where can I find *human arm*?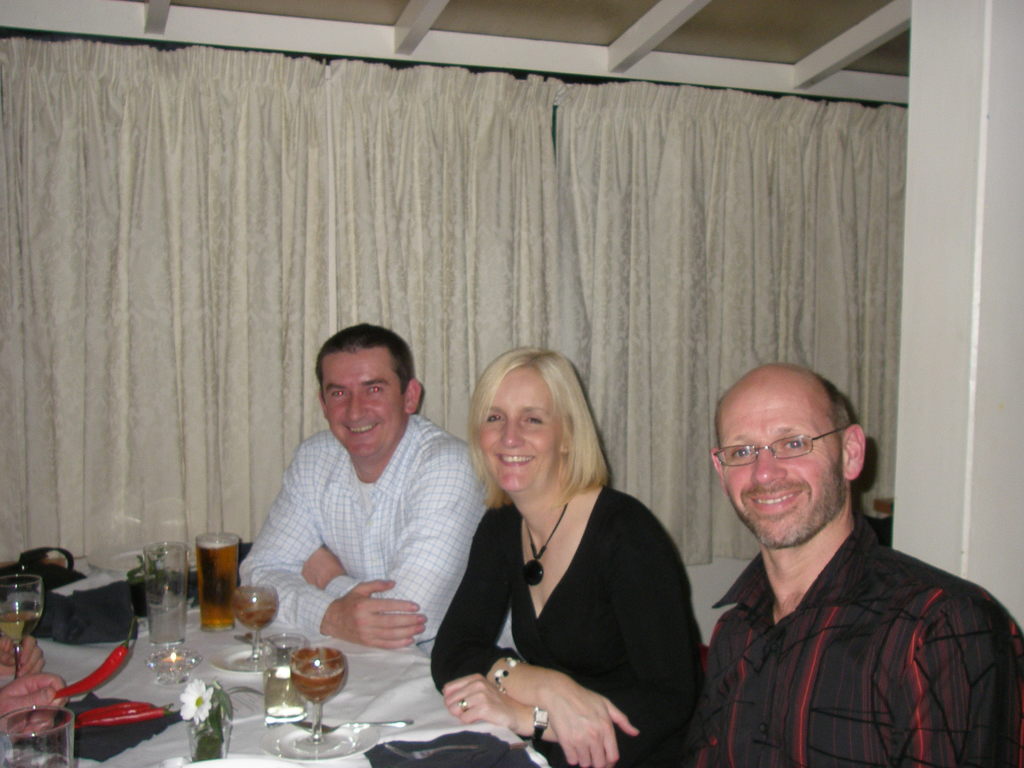
You can find it at {"left": 239, "top": 443, "right": 430, "bottom": 652}.
